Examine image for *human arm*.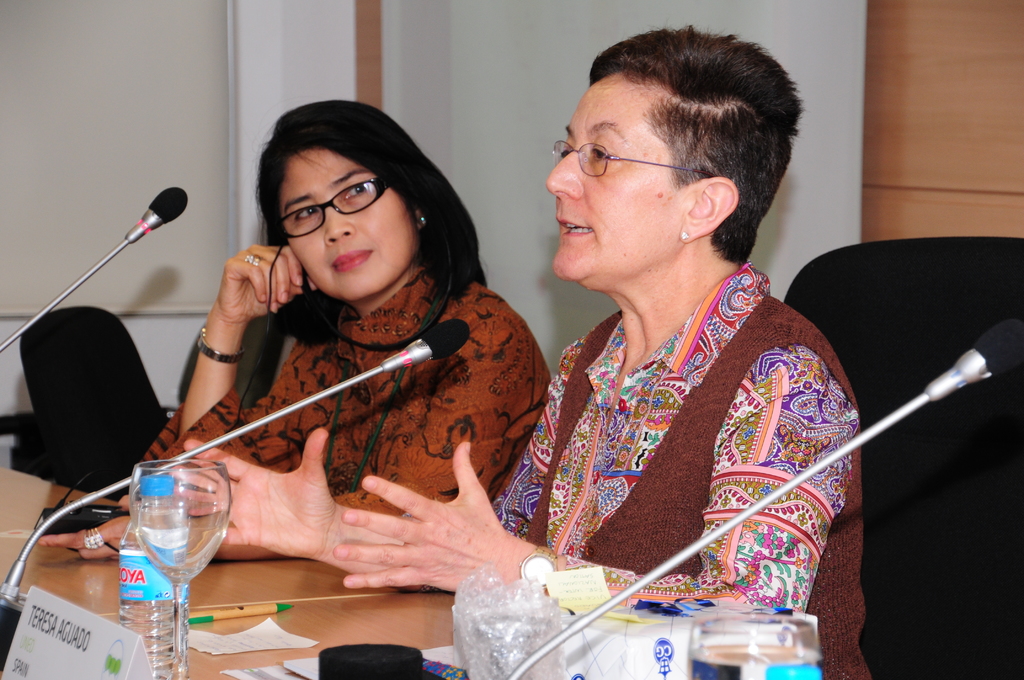
Examination result: l=159, t=312, r=597, b=605.
